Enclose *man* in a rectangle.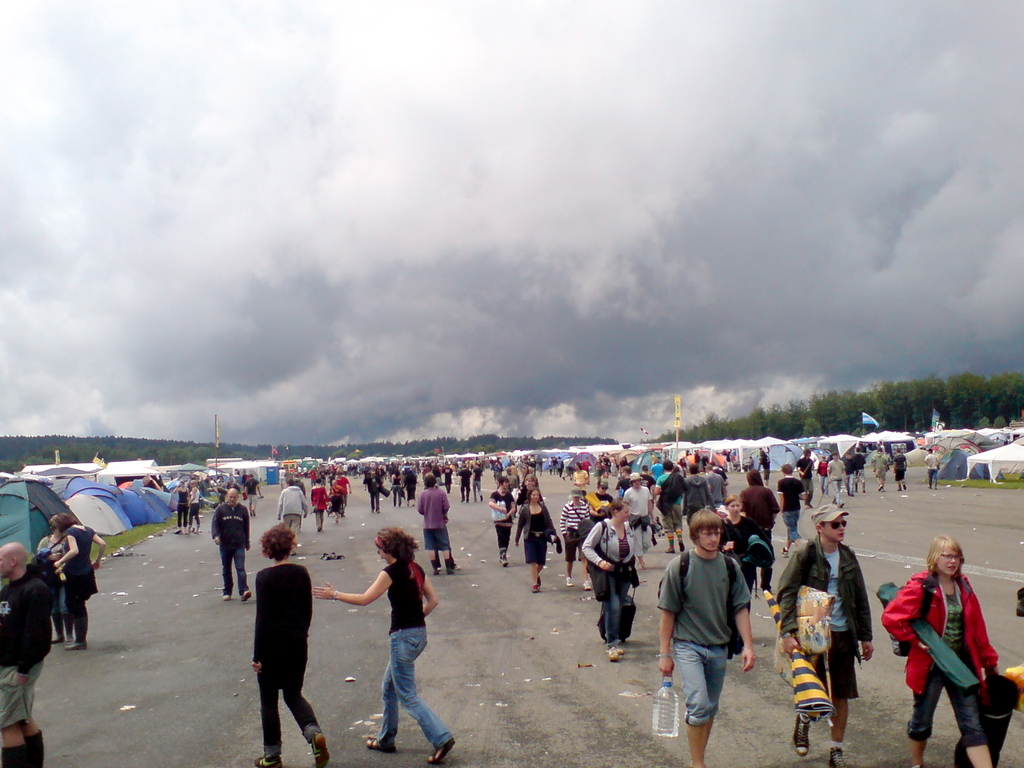
crop(0, 540, 54, 767).
